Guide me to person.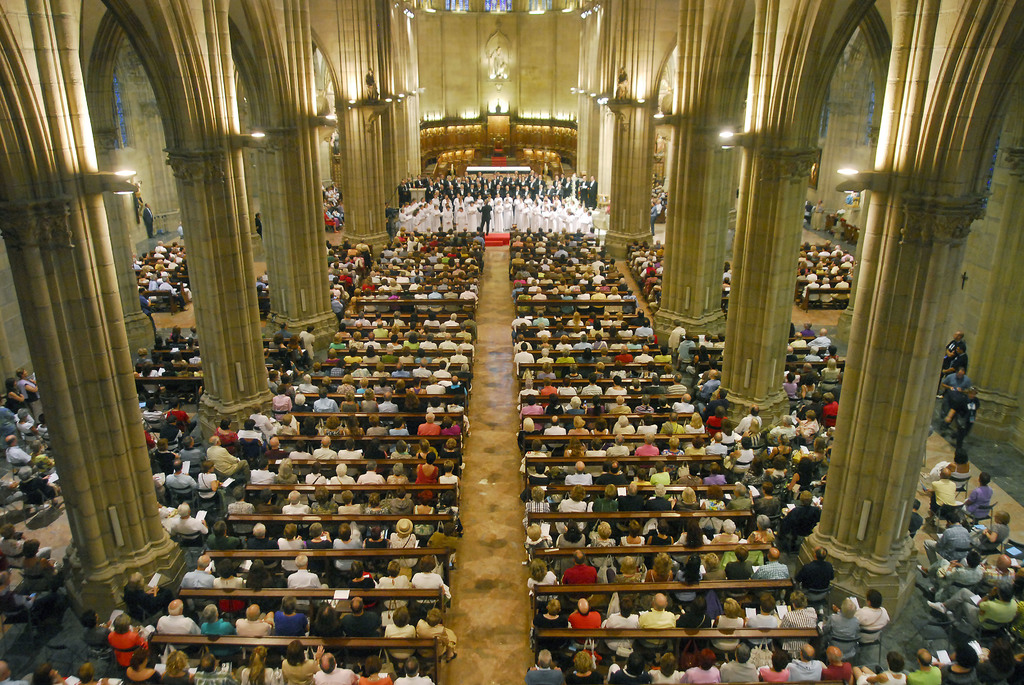
Guidance: crop(808, 435, 822, 481).
